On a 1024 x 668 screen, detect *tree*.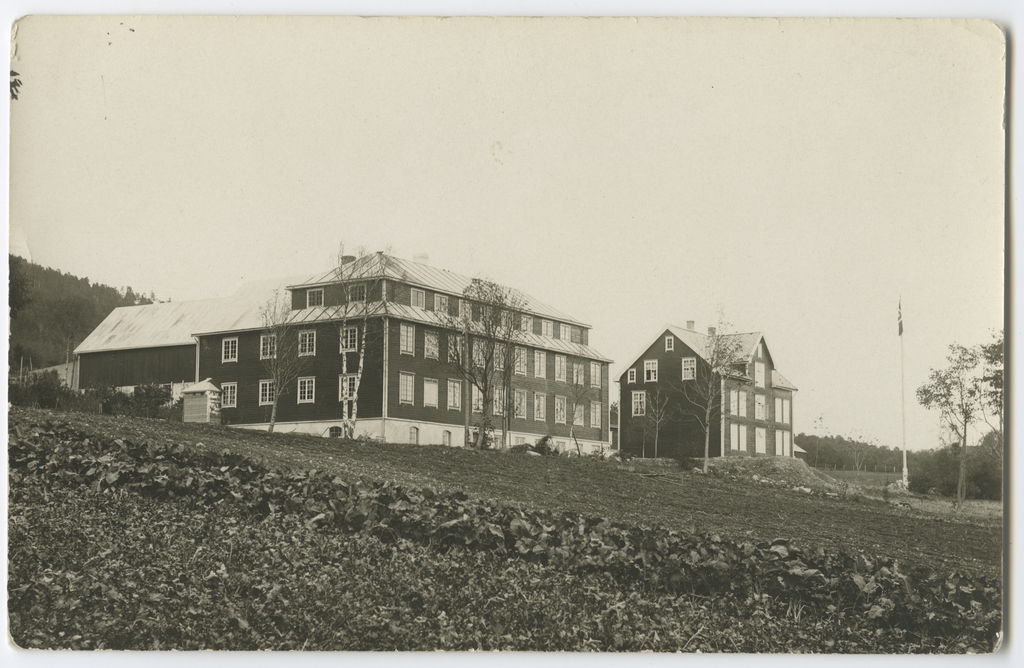
[left=430, top=275, right=539, bottom=450].
